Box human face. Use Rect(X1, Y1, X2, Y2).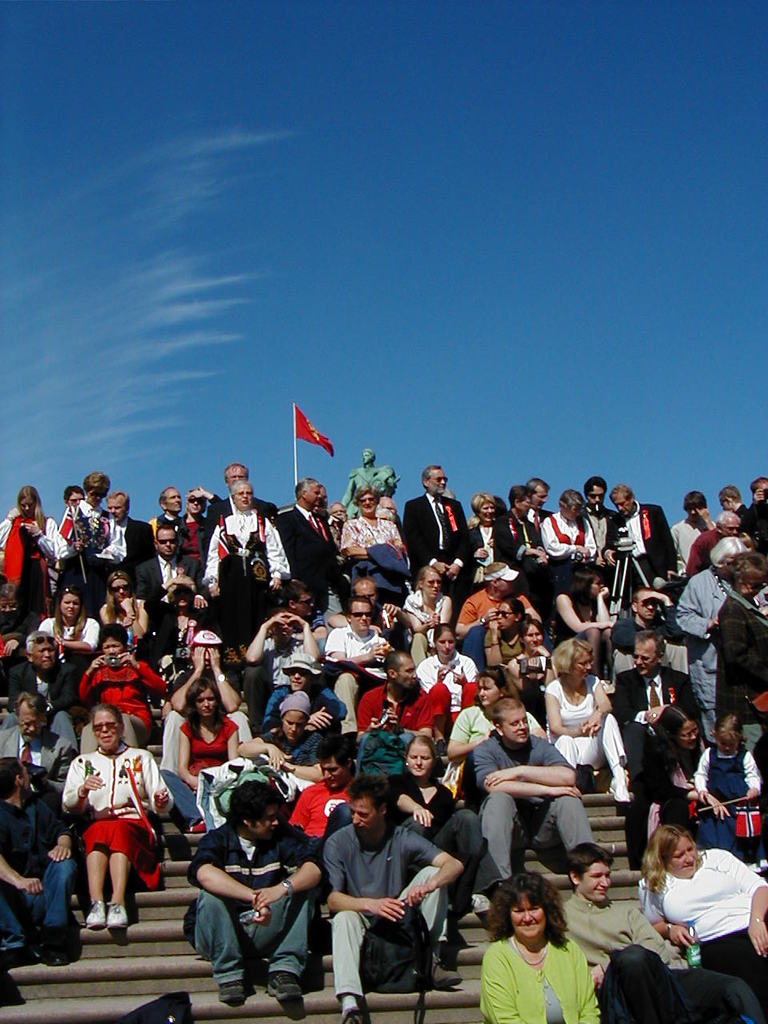
Rect(17, 698, 46, 742).
